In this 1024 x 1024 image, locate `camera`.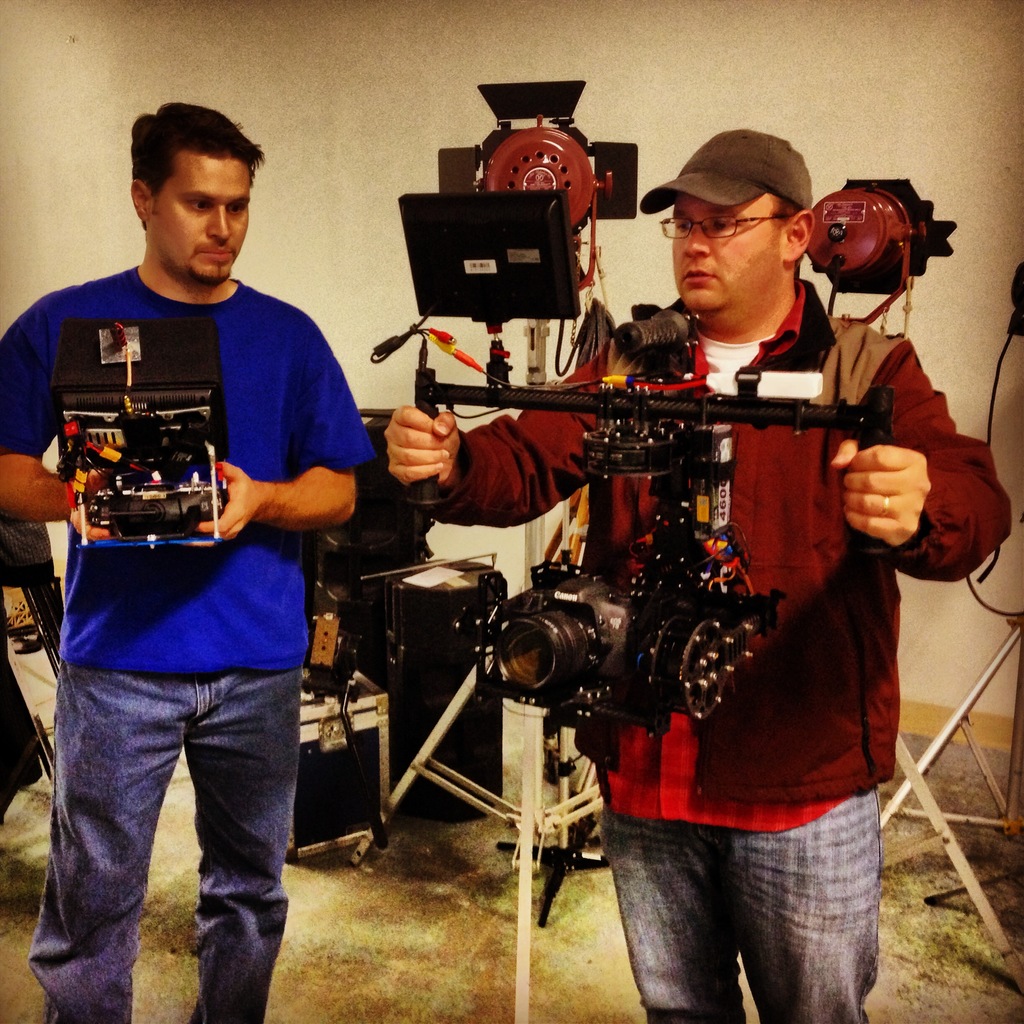
Bounding box: (462, 552, 782, 762).
